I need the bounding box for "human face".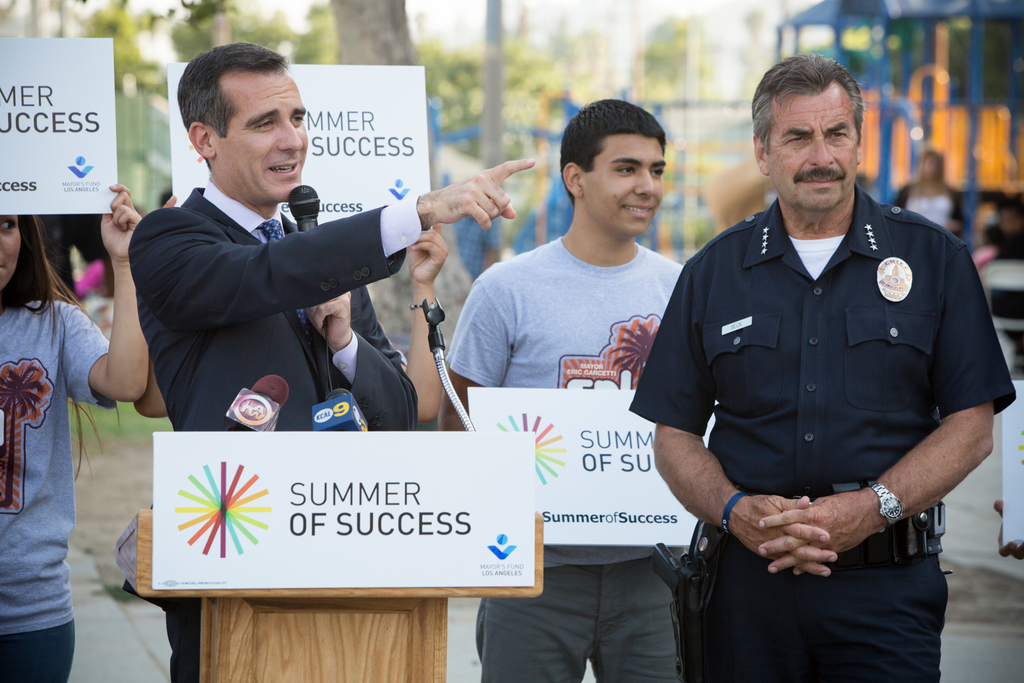
Here it is: [left=211, top=70, right=307, bottom=204].
